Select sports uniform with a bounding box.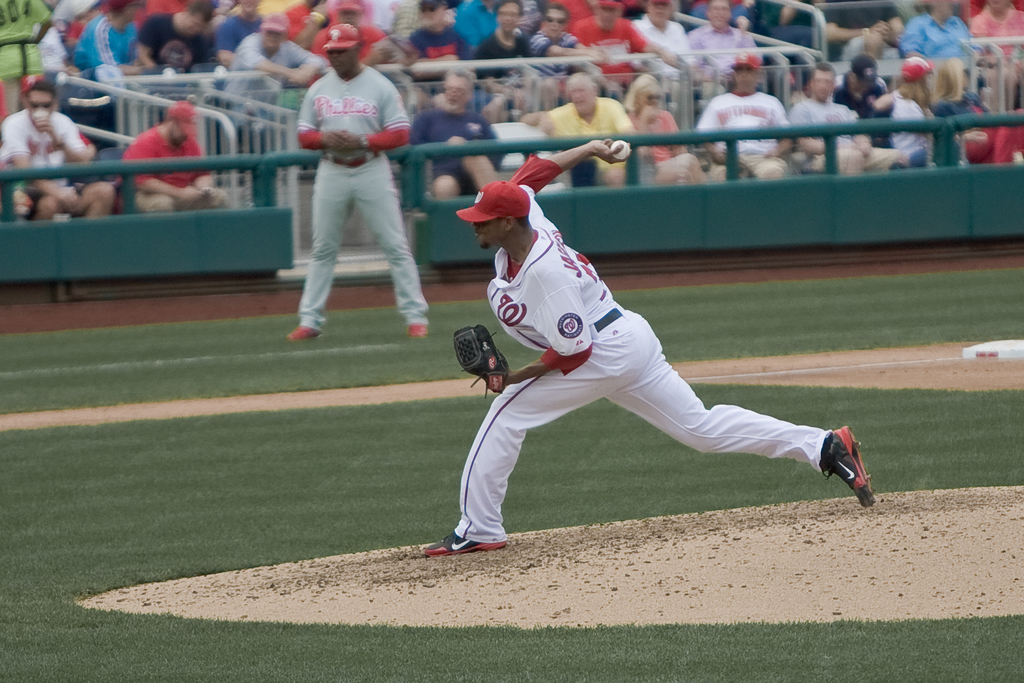
<box>424,169,880,543</box>.
